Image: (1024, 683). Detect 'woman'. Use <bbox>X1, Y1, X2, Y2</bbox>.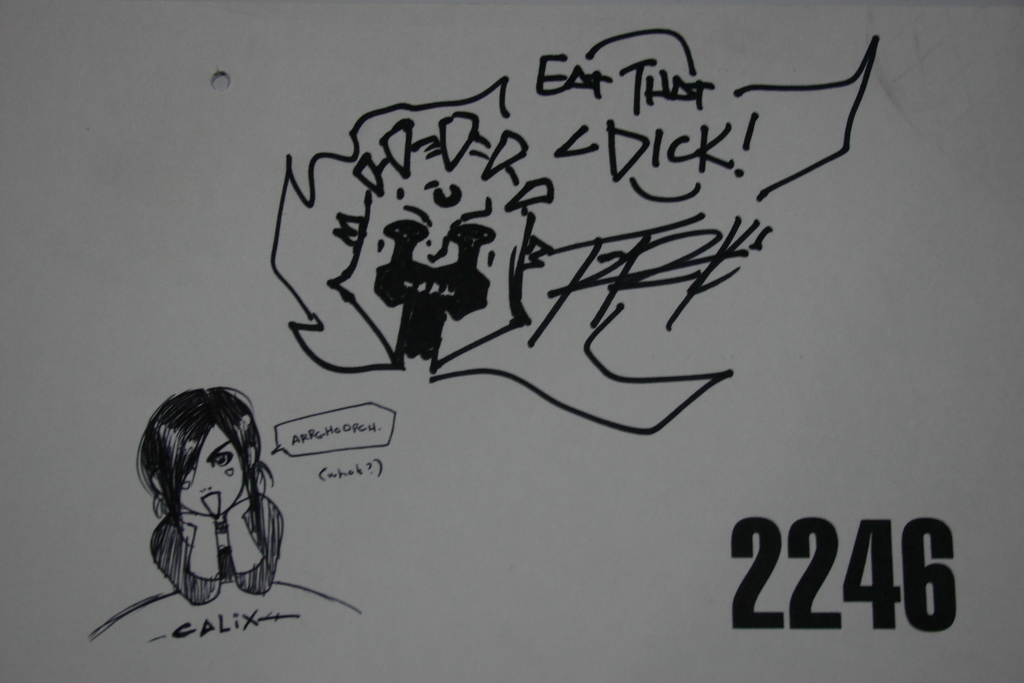
<bbox>130, 386, 289, 605</bbox>.
